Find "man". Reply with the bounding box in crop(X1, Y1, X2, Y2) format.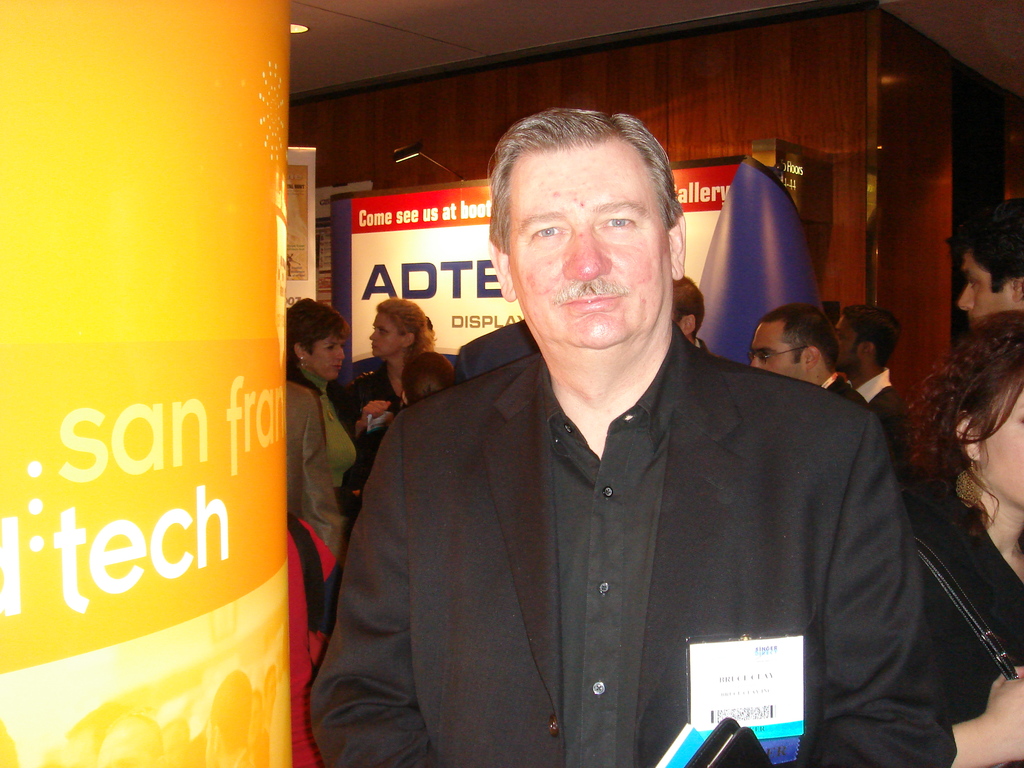
crop(355, 170, 918, 755).
